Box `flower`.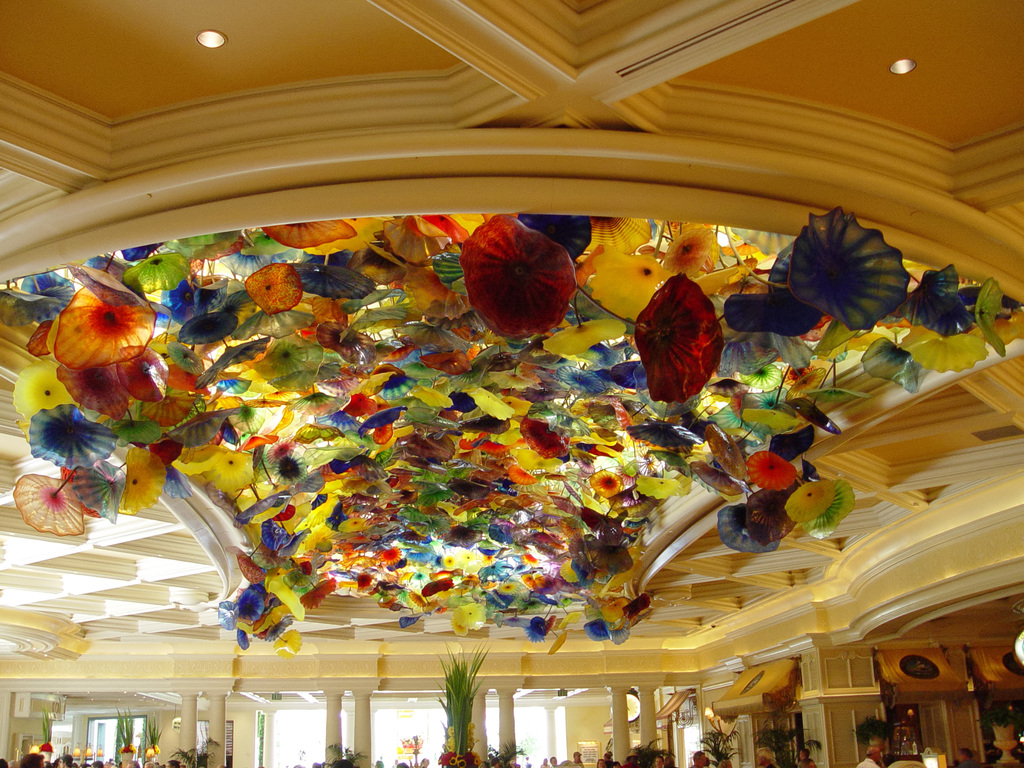
{"left": 147, "top": 743, "right": 161, "bottom": 758}.
